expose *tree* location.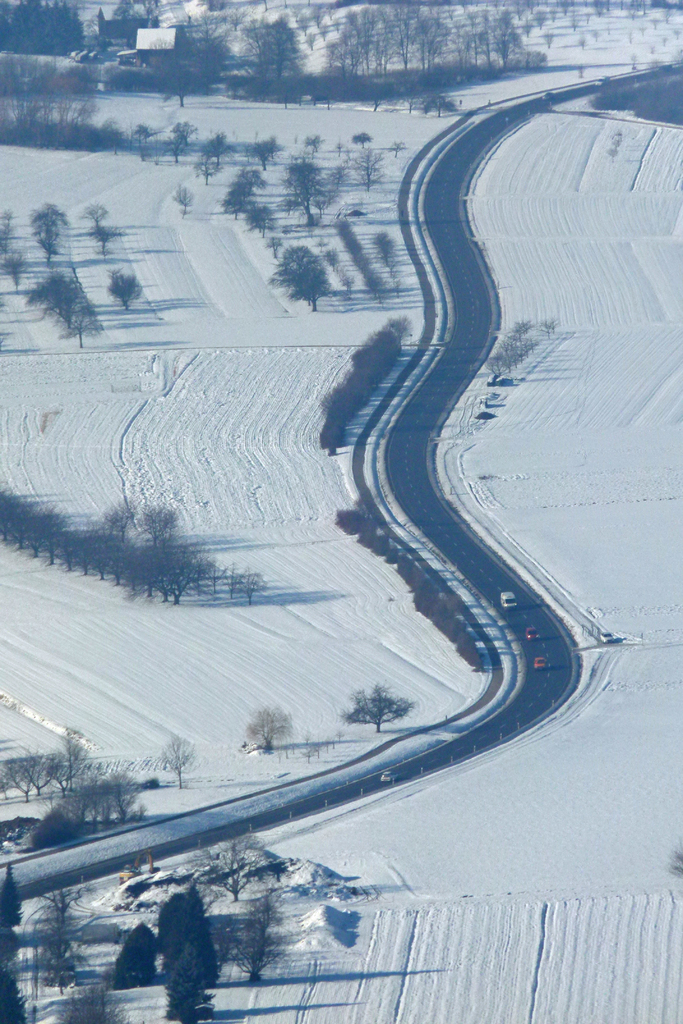
Exposed at region(78, 196, 106, 239).
